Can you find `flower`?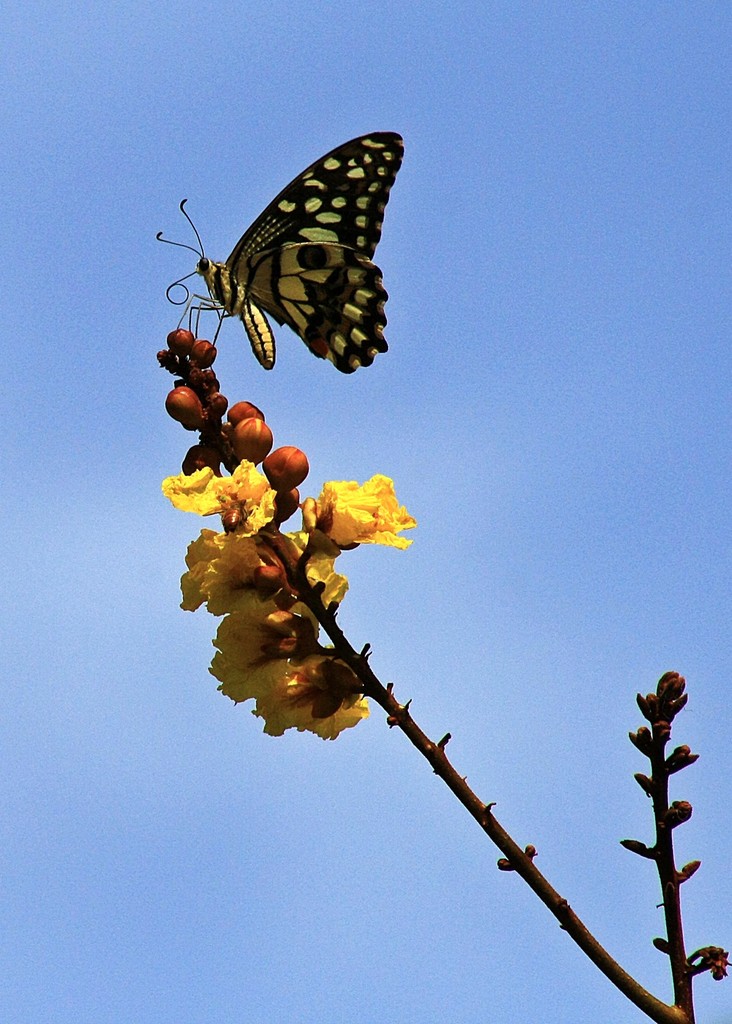
Yes, bounding box: x1=252 y1=653 x2=370 y2=743.
